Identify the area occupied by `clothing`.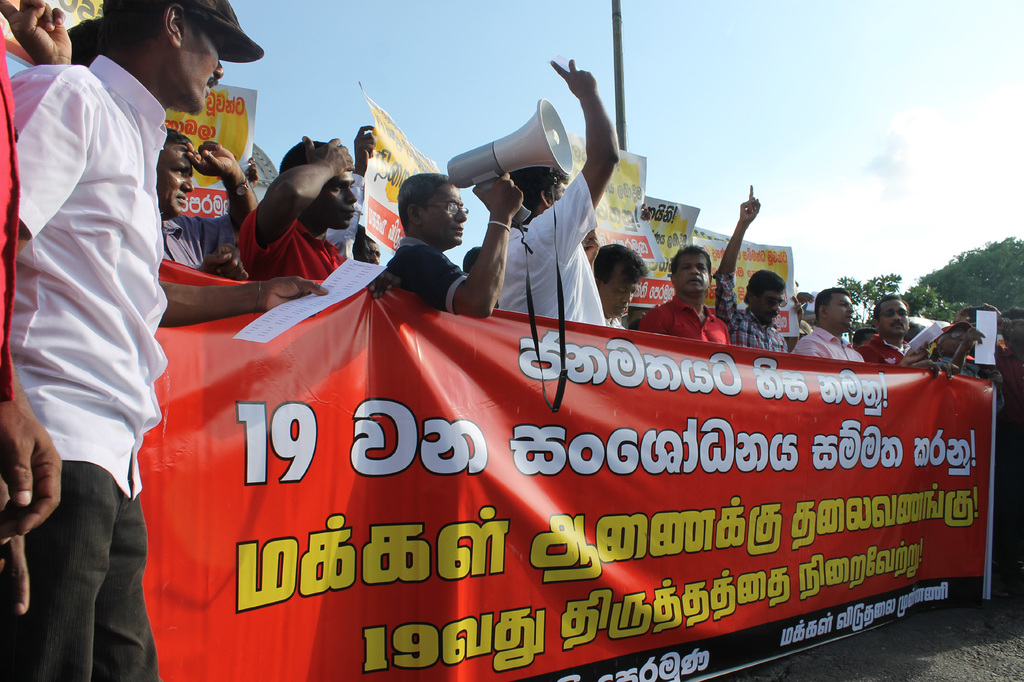
Area: [792, 319, 862, 358].
